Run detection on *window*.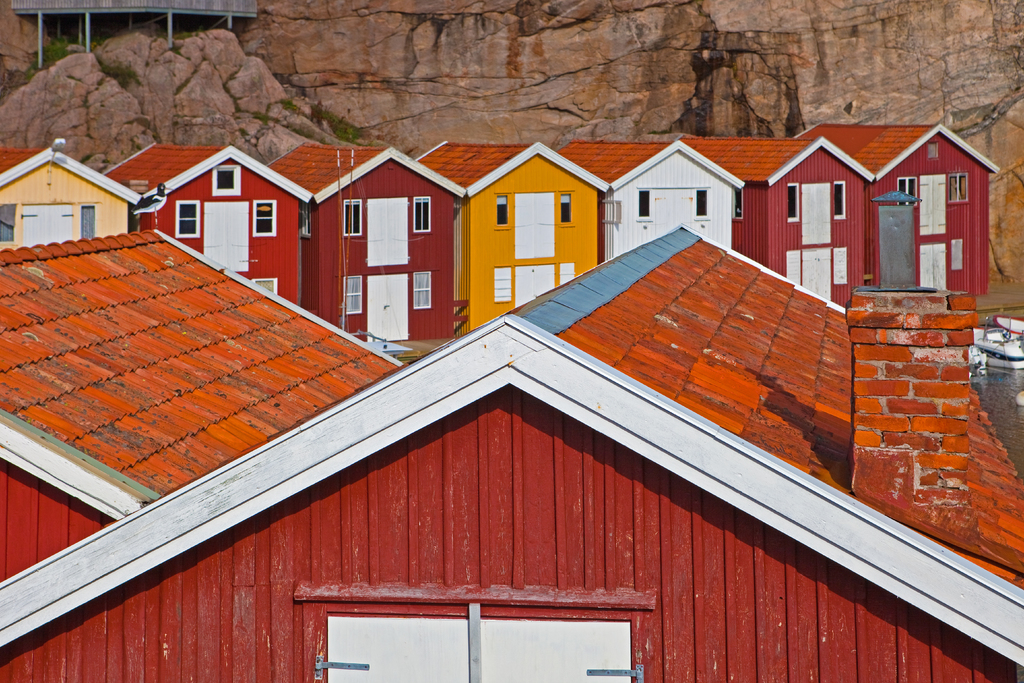
Result: (x1=344, y1=276, x2=365, y2=320).
